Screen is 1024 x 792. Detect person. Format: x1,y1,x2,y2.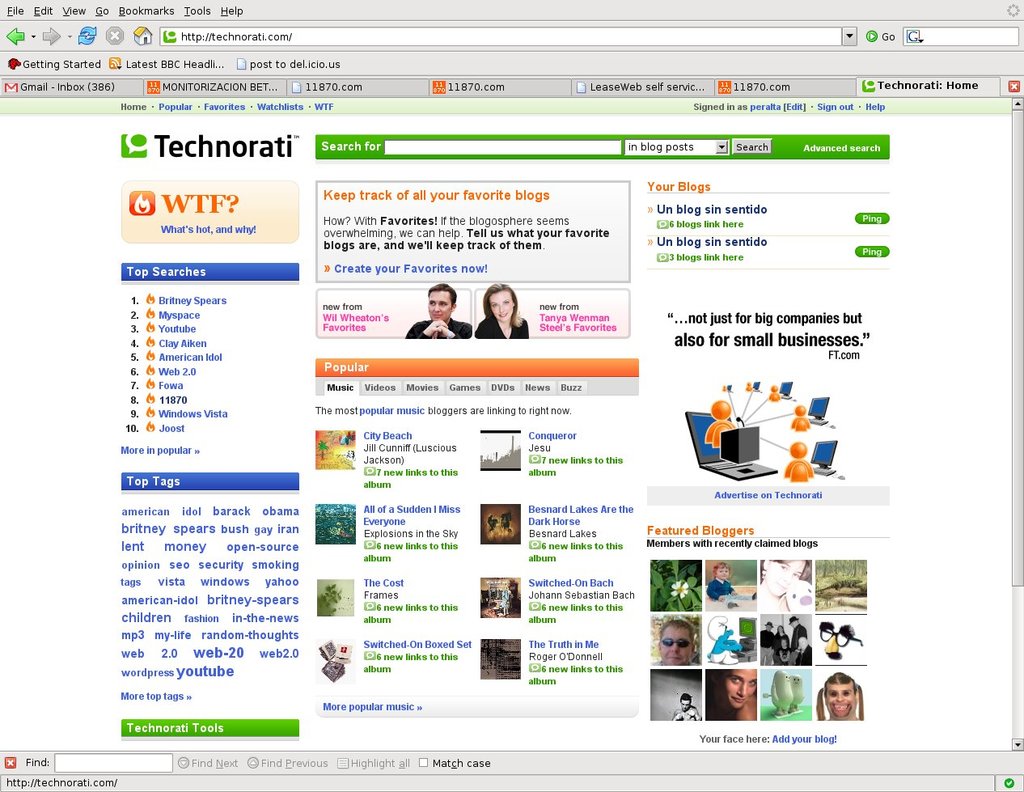
707,668,757,720.
